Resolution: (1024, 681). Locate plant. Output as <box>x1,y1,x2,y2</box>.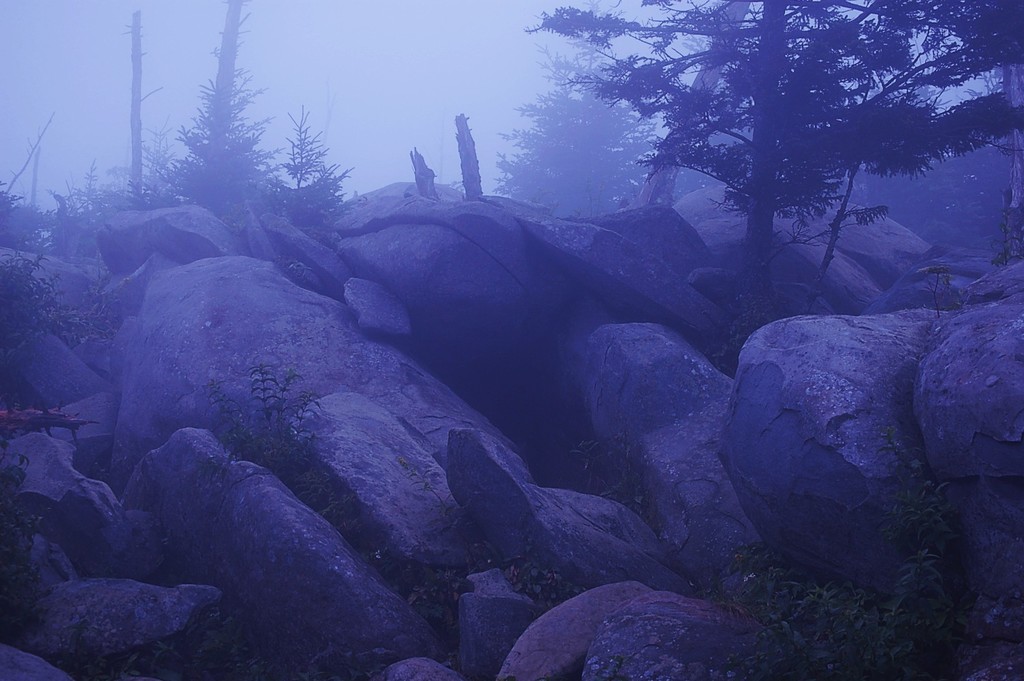
<box>0,450,62,644</box>.
